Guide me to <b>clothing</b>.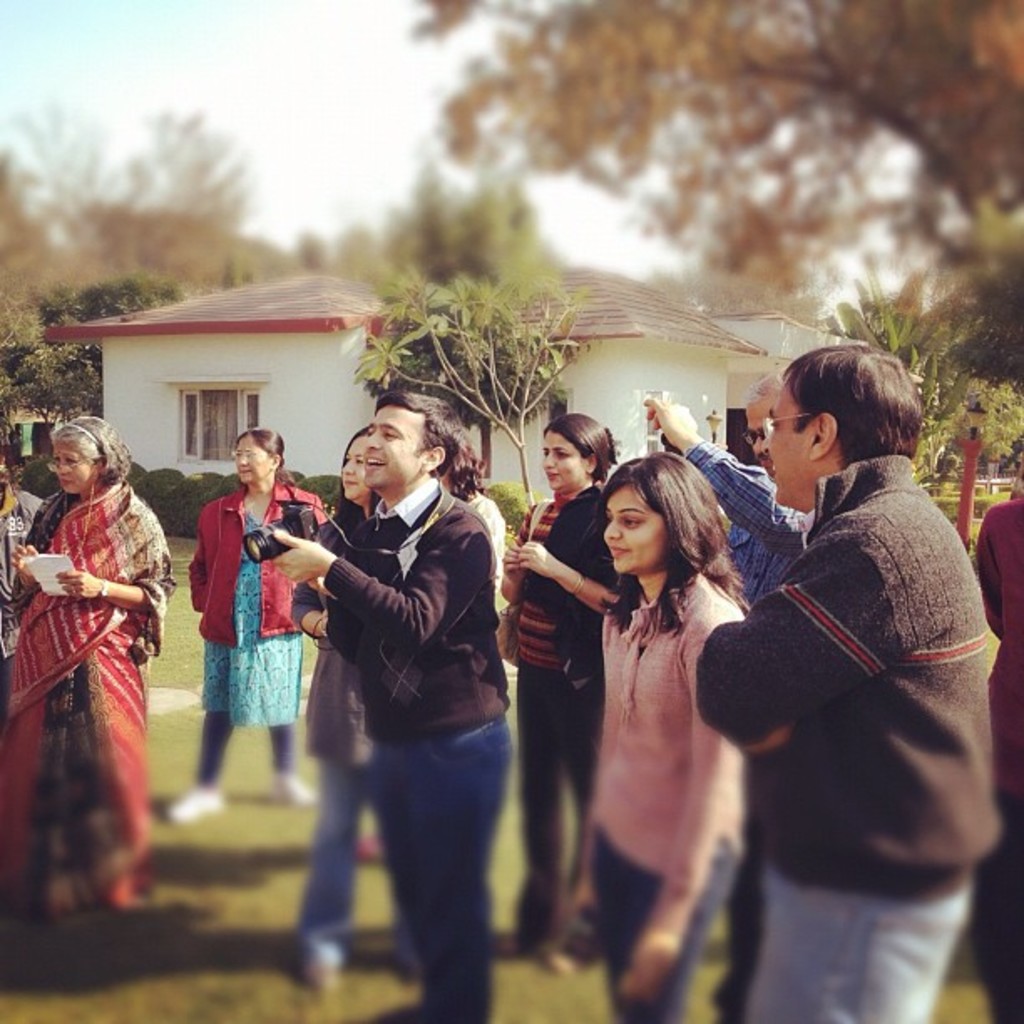
Guidance: (723,408,996,997).
